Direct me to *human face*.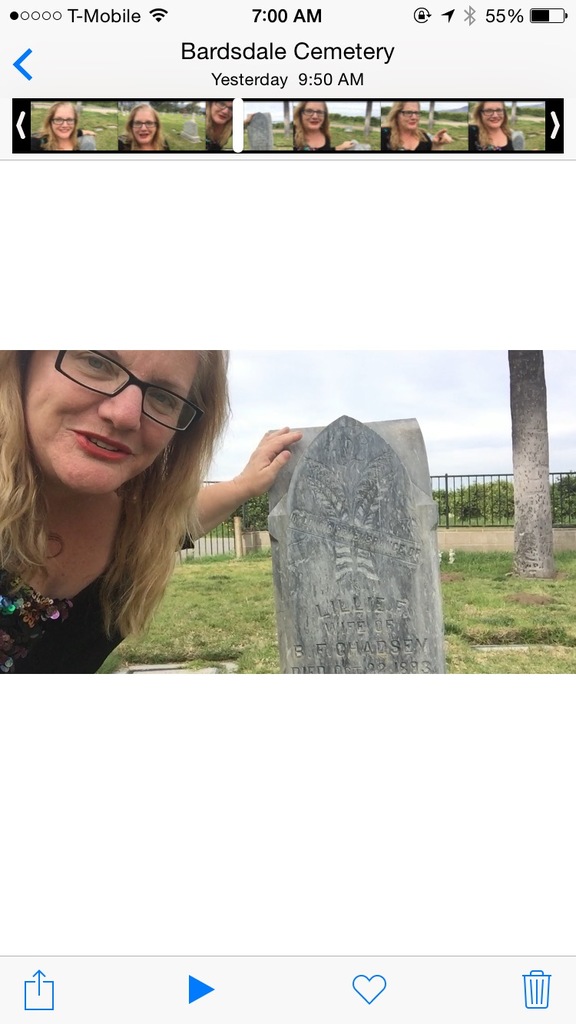
Direction: 51/101/77/141.
